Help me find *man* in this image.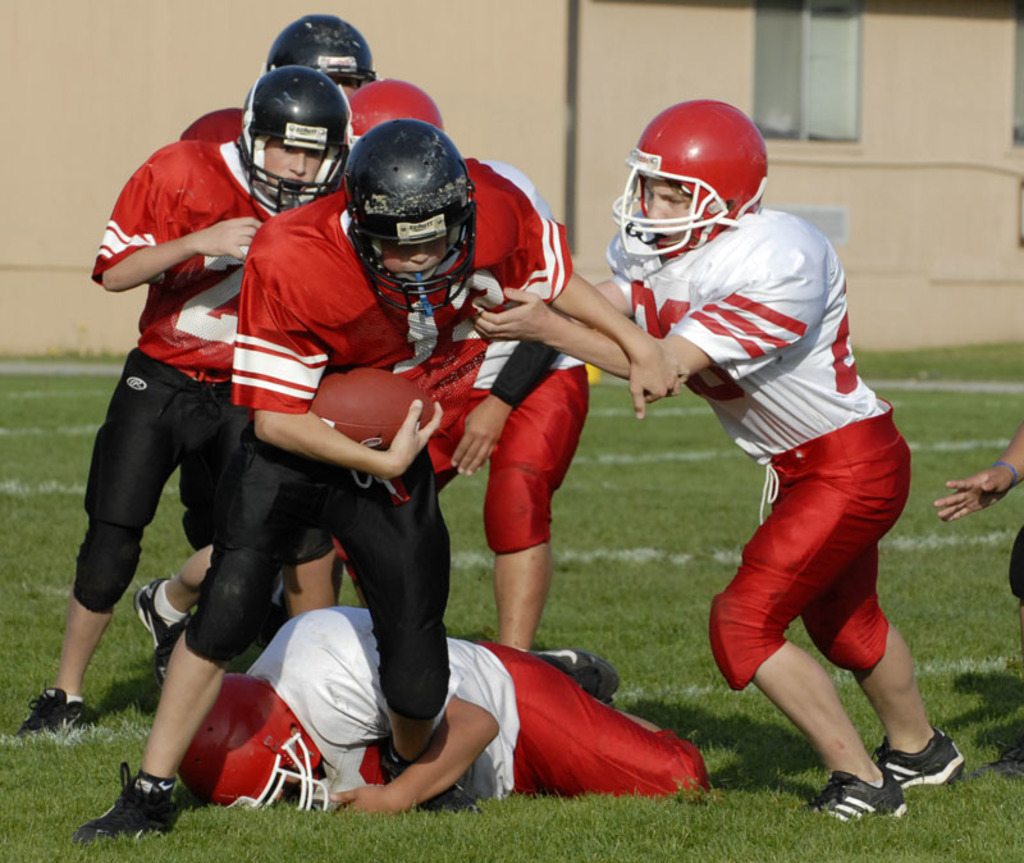
Found it: region(229, 115, 701, 654).
